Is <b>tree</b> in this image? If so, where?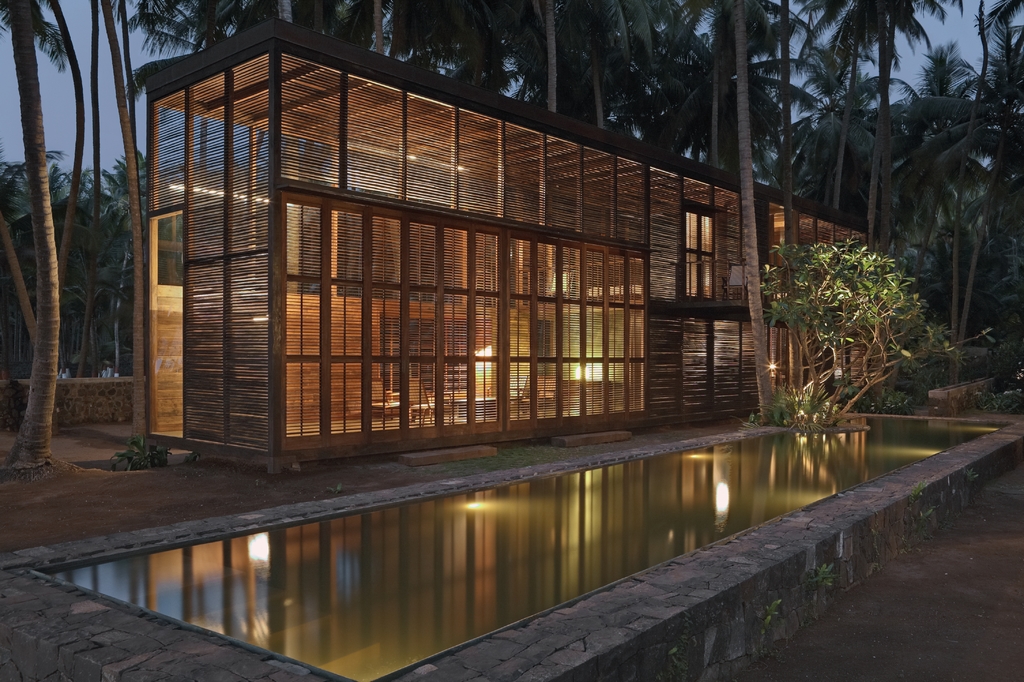
Yes, at [left=0, top=0, right=69, bottom=473].
